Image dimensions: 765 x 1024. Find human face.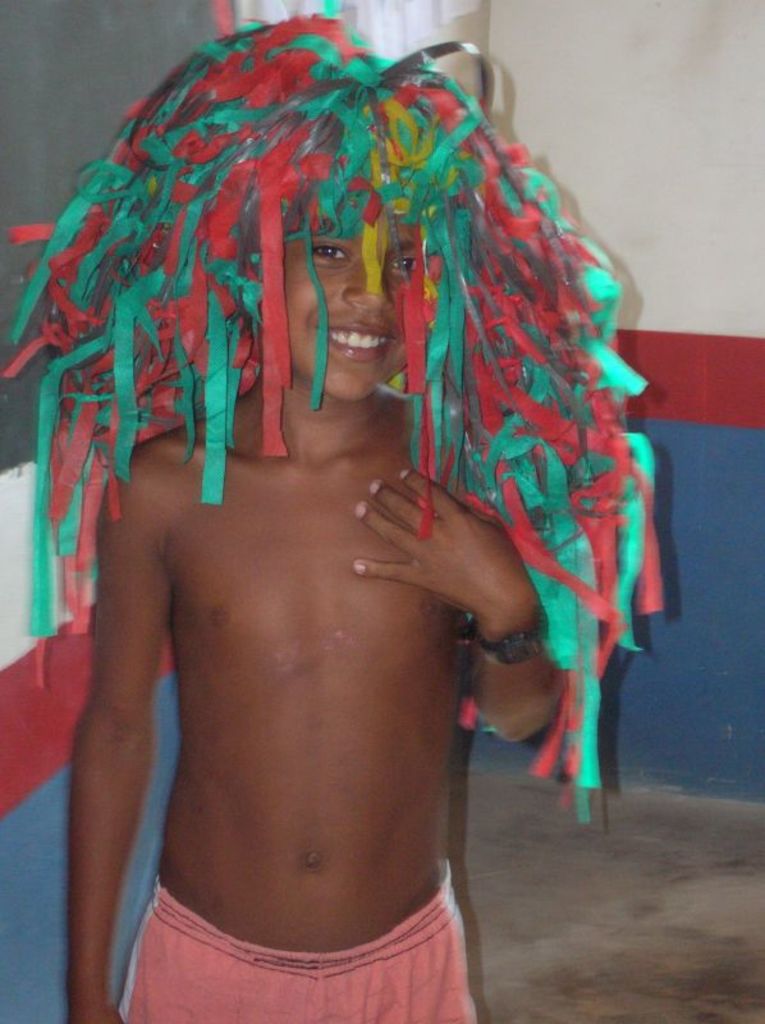
[x1=285, y1=225, x2=404, y2=406].
